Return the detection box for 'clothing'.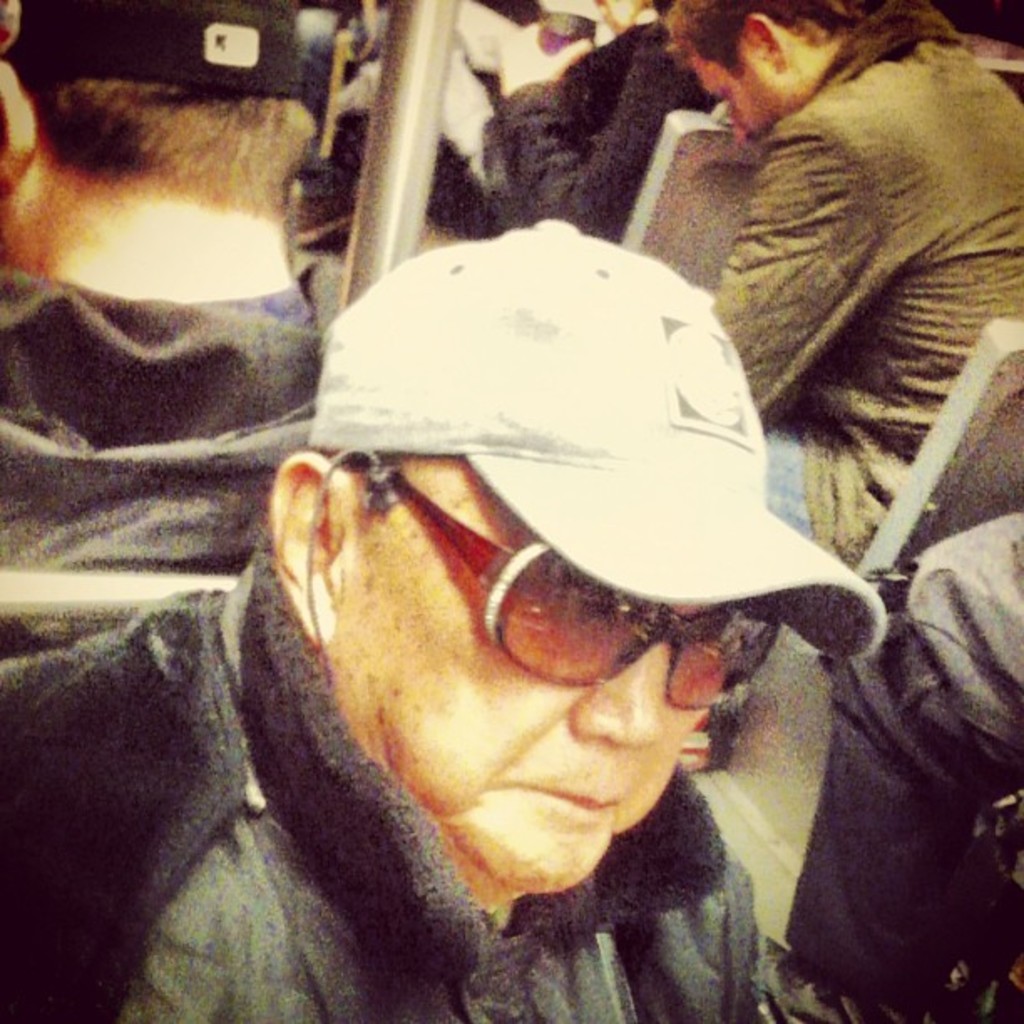
(152,204,954,1023).
